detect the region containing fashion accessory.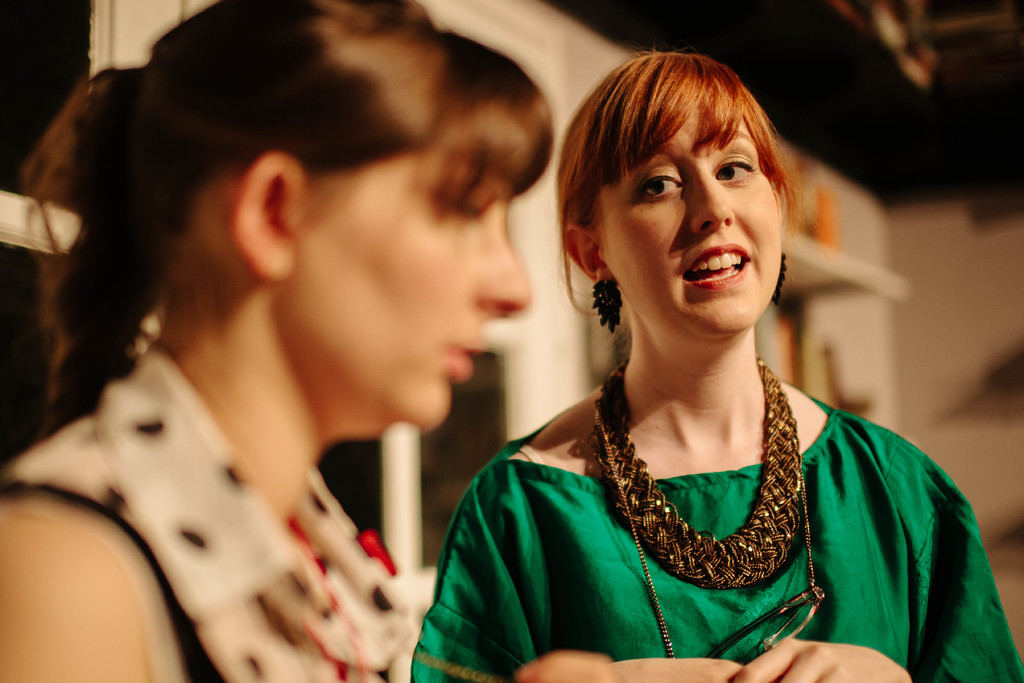
region(584, 357, 803, 592).
